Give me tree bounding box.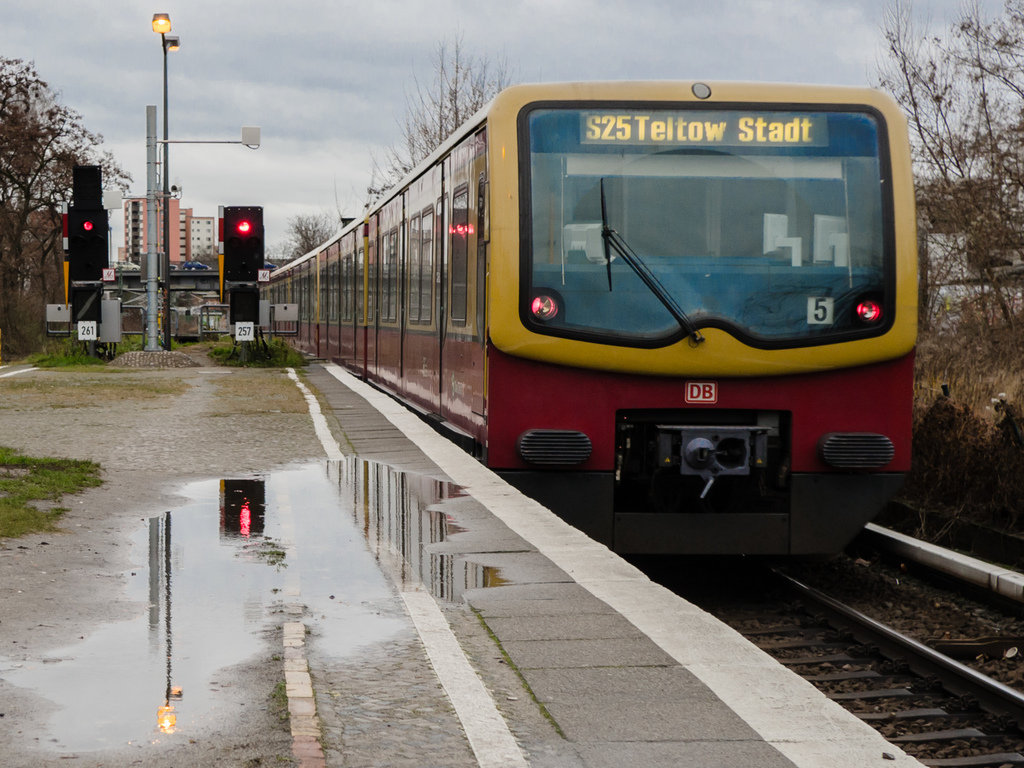
rect(0, 59, 136, 298).
